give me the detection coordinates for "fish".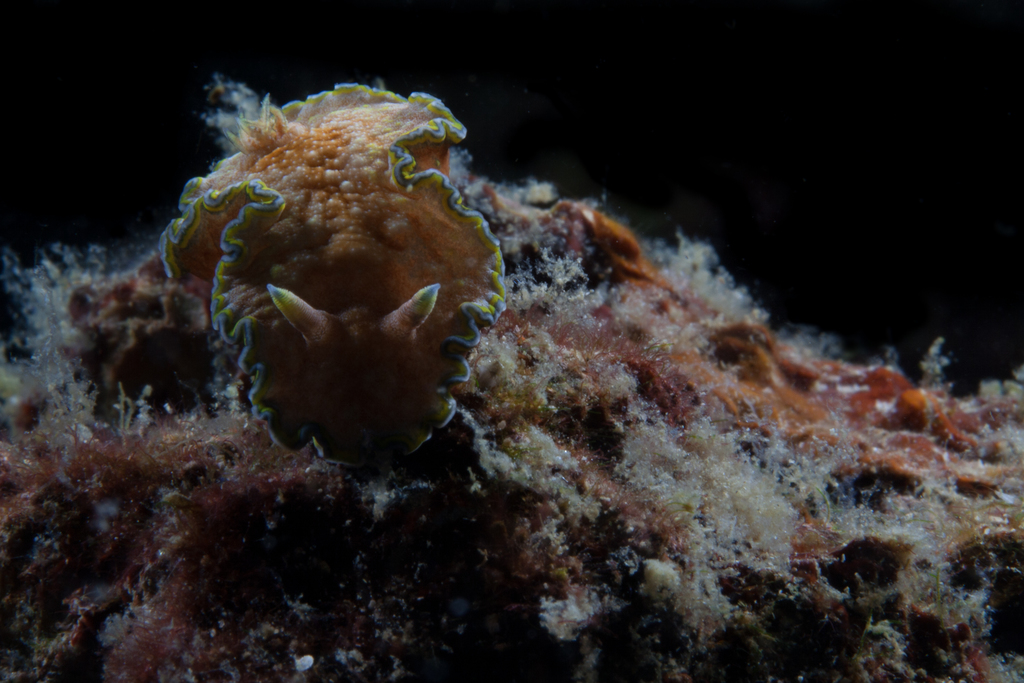
[left=129, top=106, right=507, bottom=484].
